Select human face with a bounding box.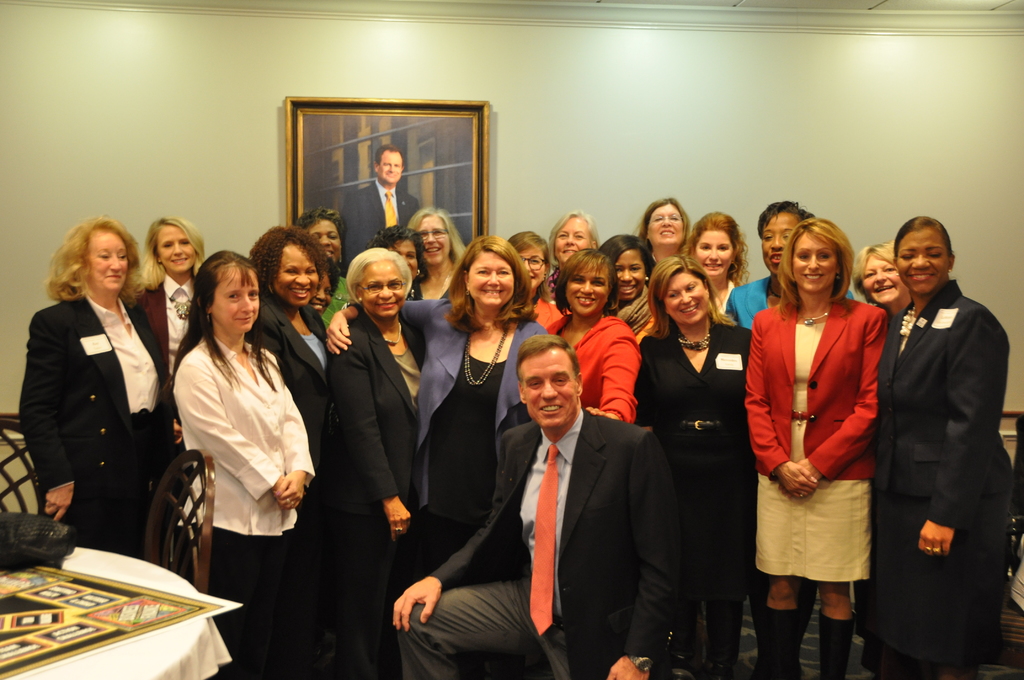
x1=694 y1=229 x2=730 y2=277.
